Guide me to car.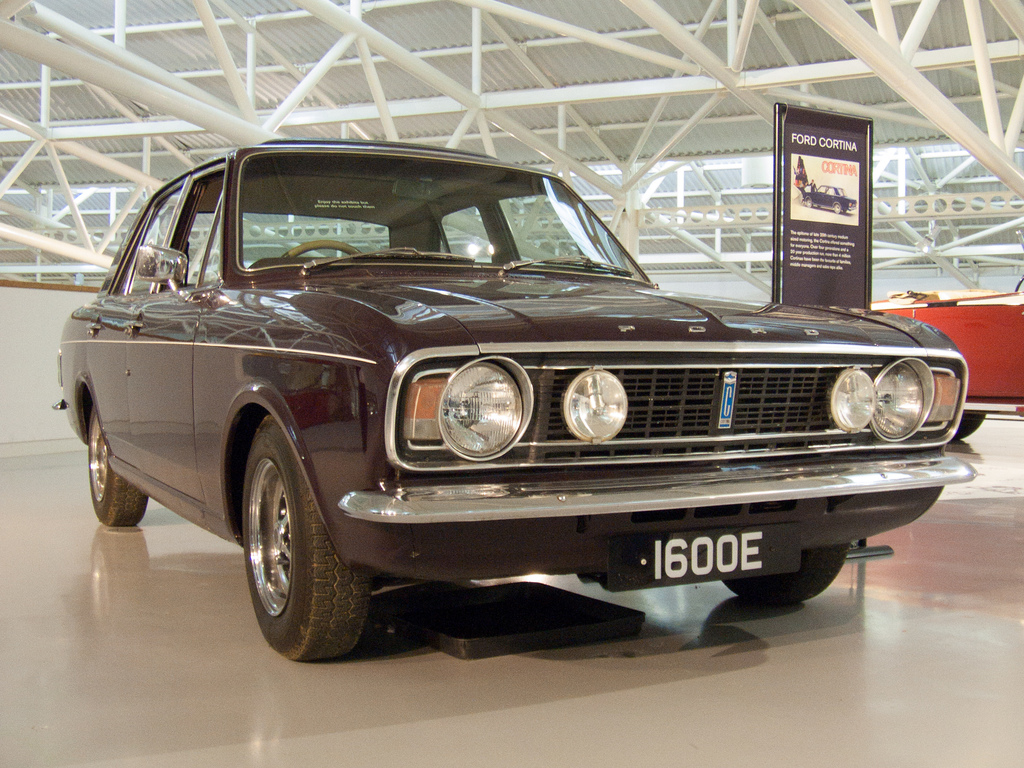
Guidance: [847,273,1021,429].
